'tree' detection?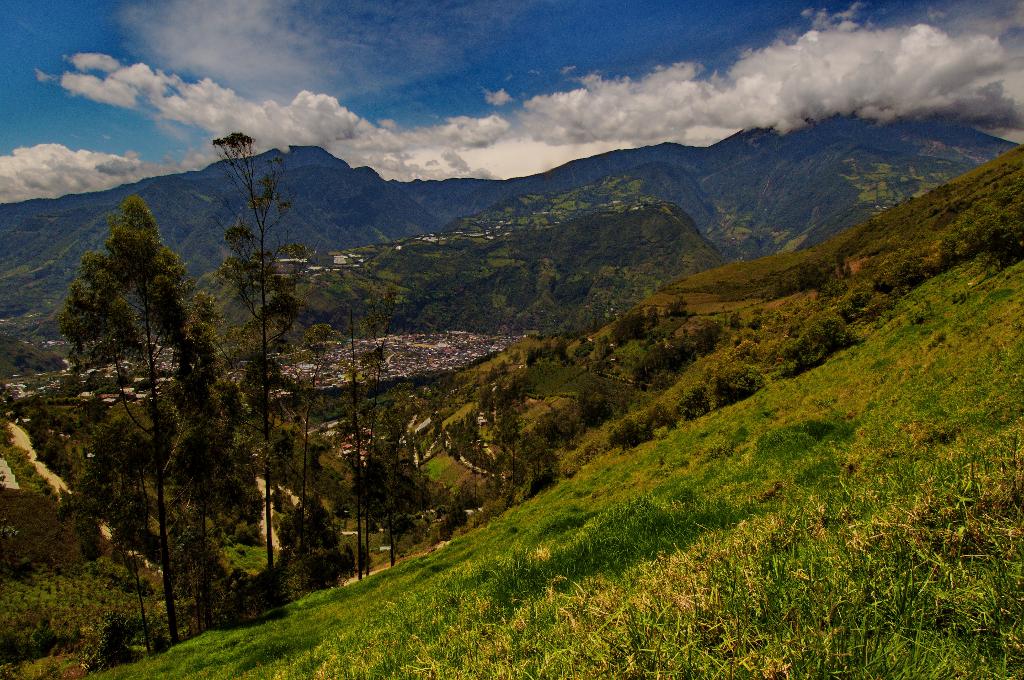
(left=442, top=504, right=463, bottom=546)
